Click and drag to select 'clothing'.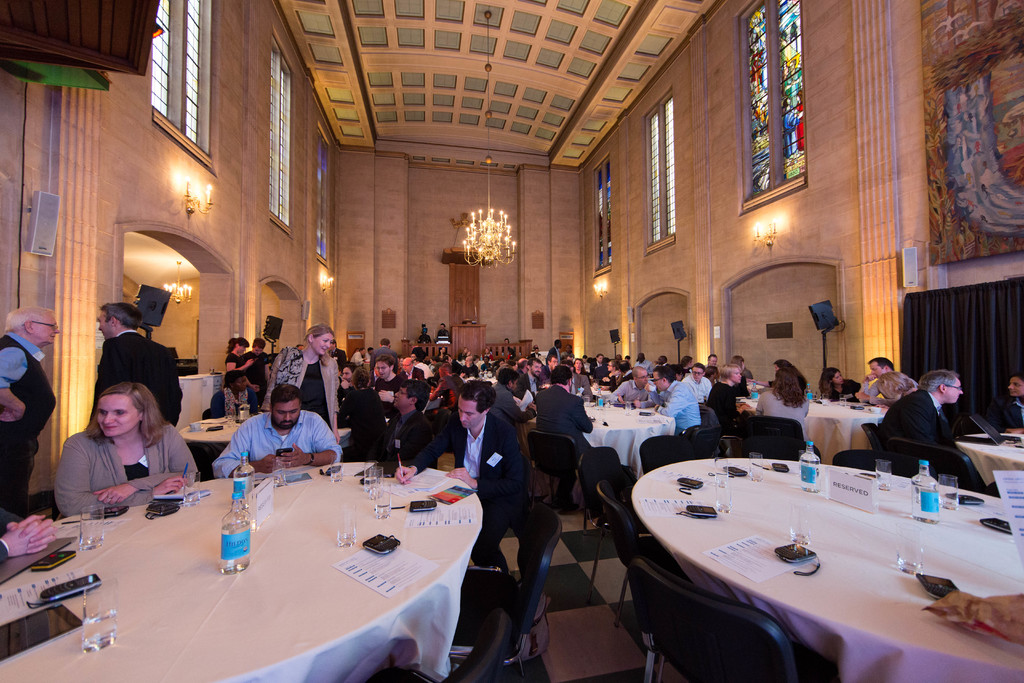
Selection: (x1=336, y1=386, x2=388, y2=464).
